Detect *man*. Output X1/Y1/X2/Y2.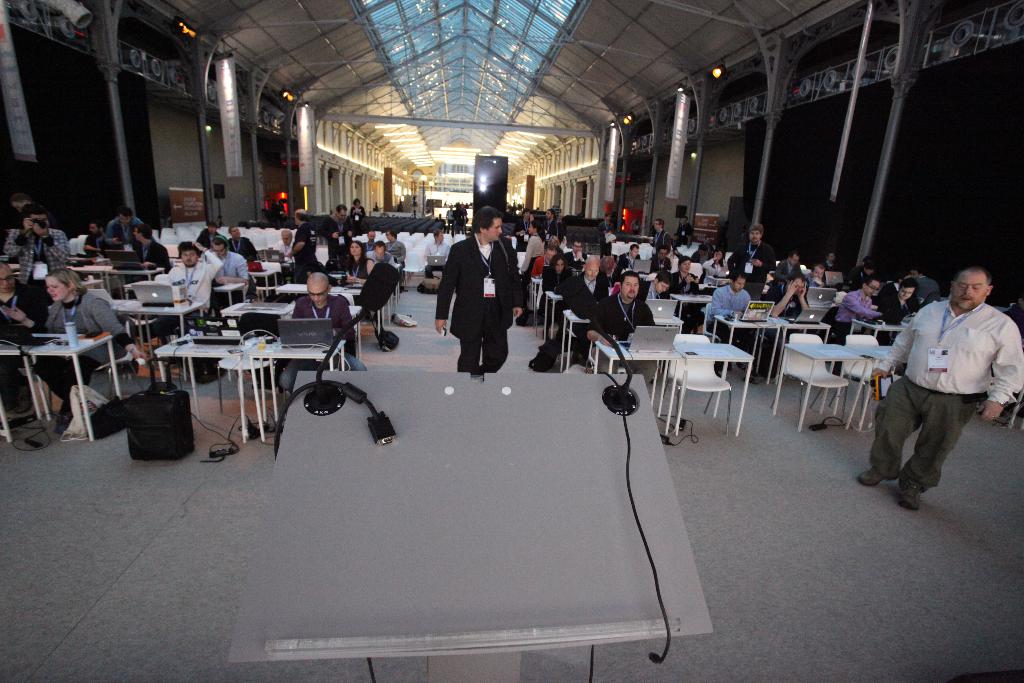
596/210/616/256.
